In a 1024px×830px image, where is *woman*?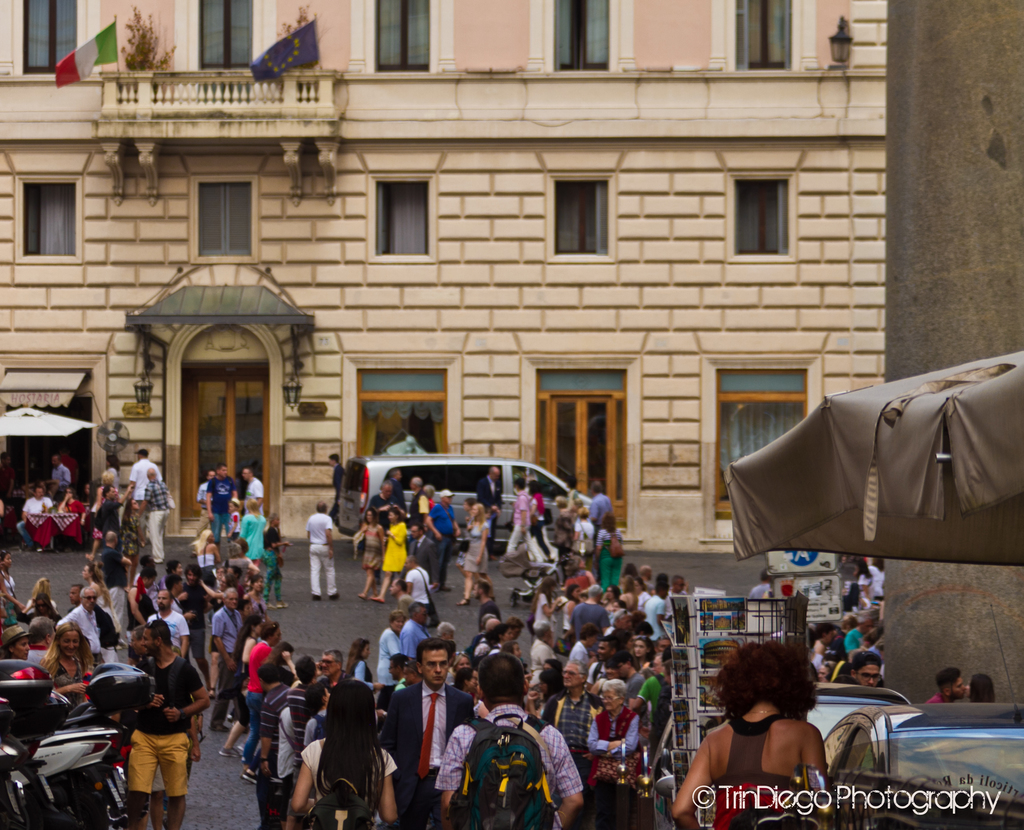
box=[350, 630, 380, 694].
